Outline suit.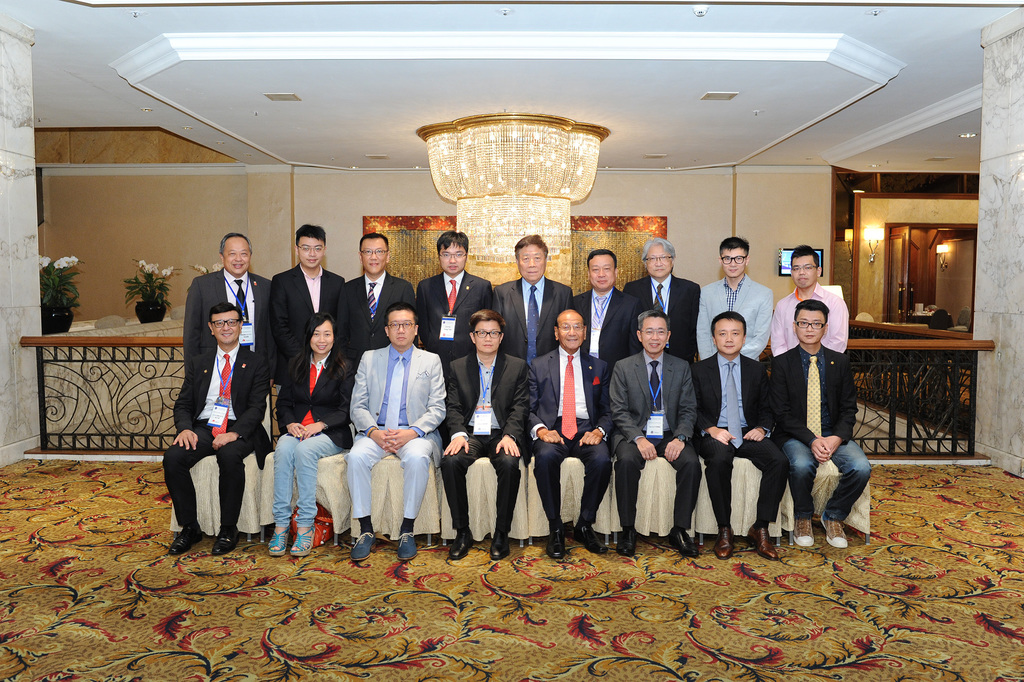
Outline: x1=530 y1=342 x2=610 y2=524.
